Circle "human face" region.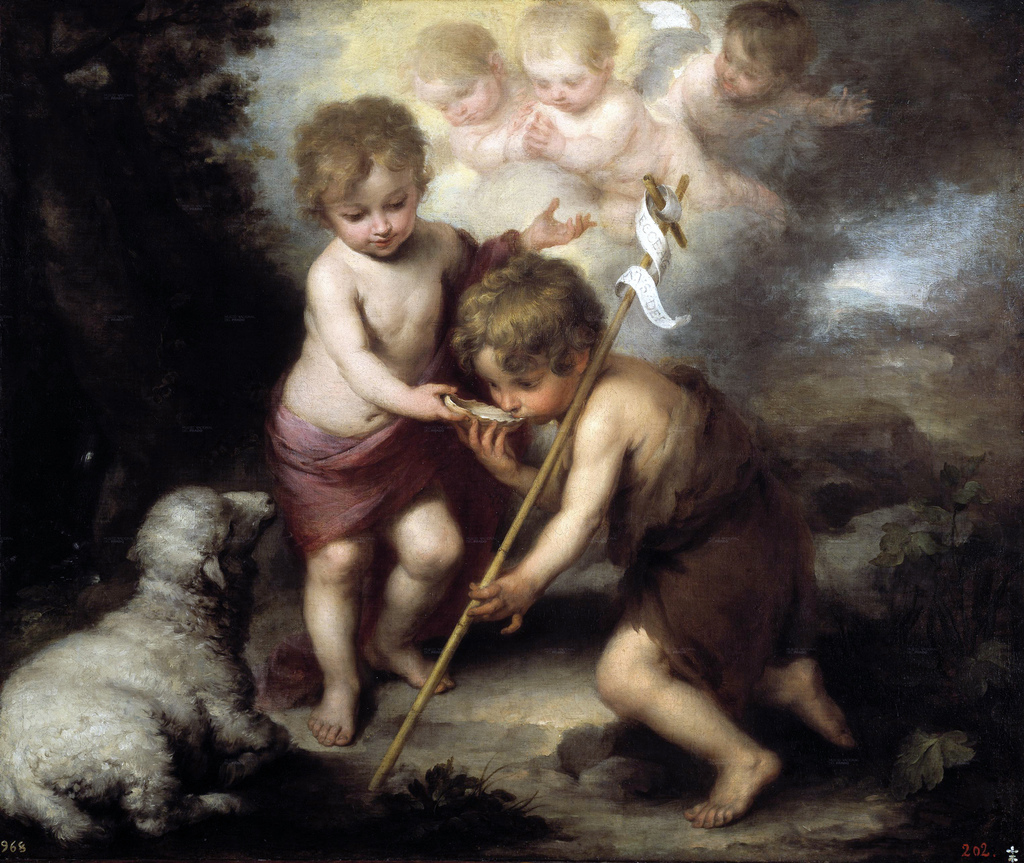
Region: 415 70 498 134.
